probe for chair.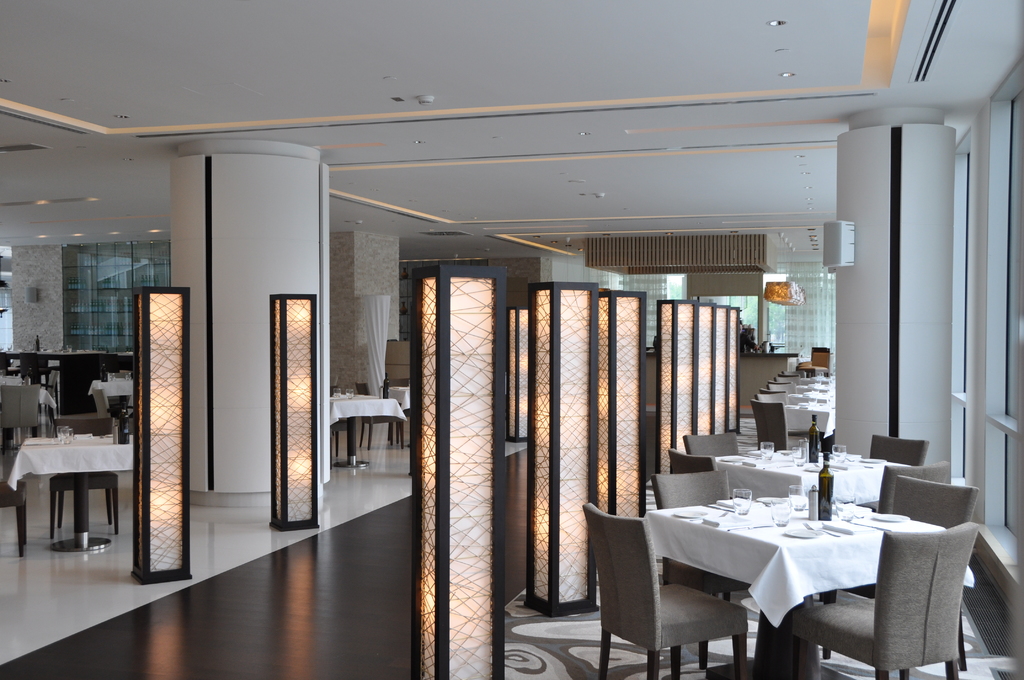
Probe result: <box>818,476,977,679</box>.
